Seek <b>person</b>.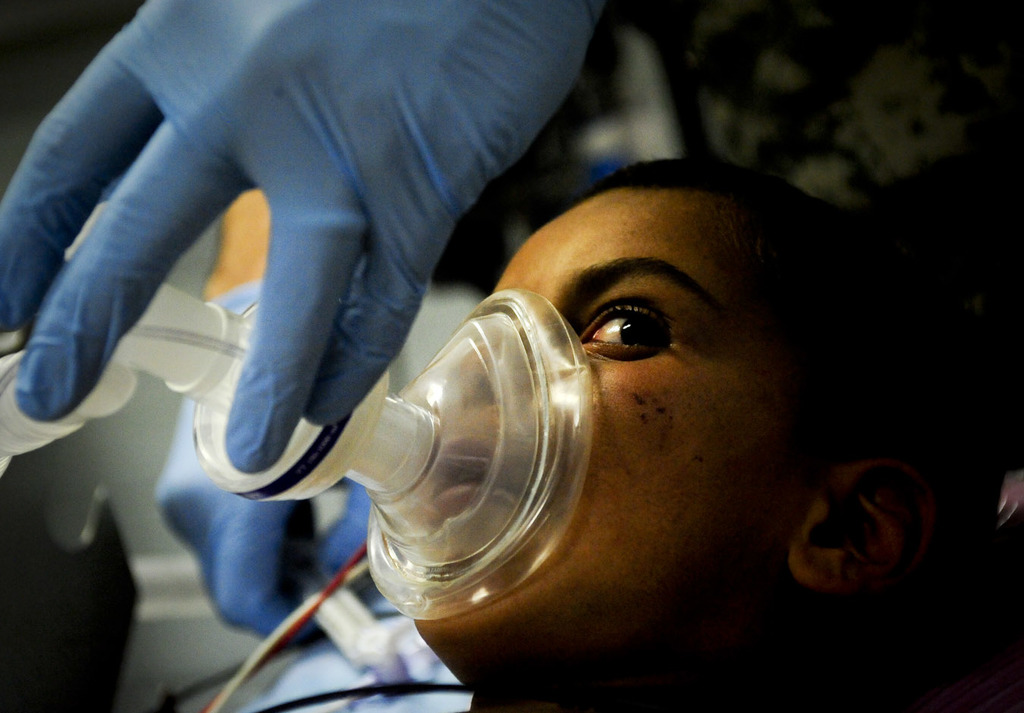
l=275, t=154, r=1023, b=712.
